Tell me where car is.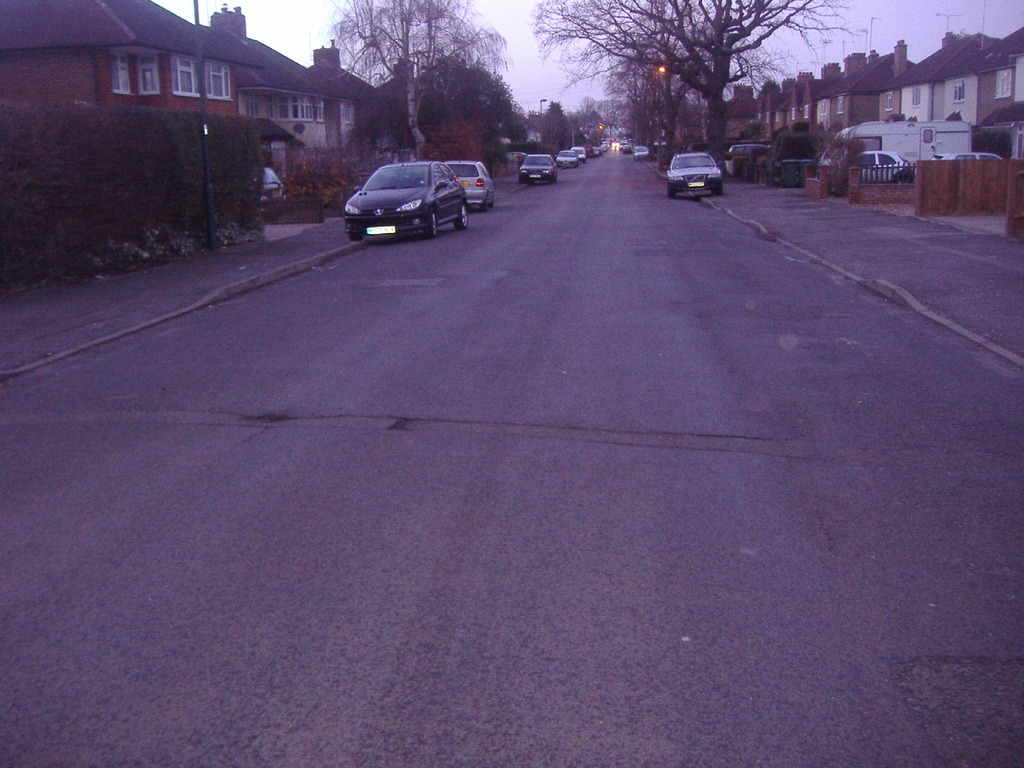
car is at {"left": 344, "top": 159, "right": 473, "bottom": 240}.
